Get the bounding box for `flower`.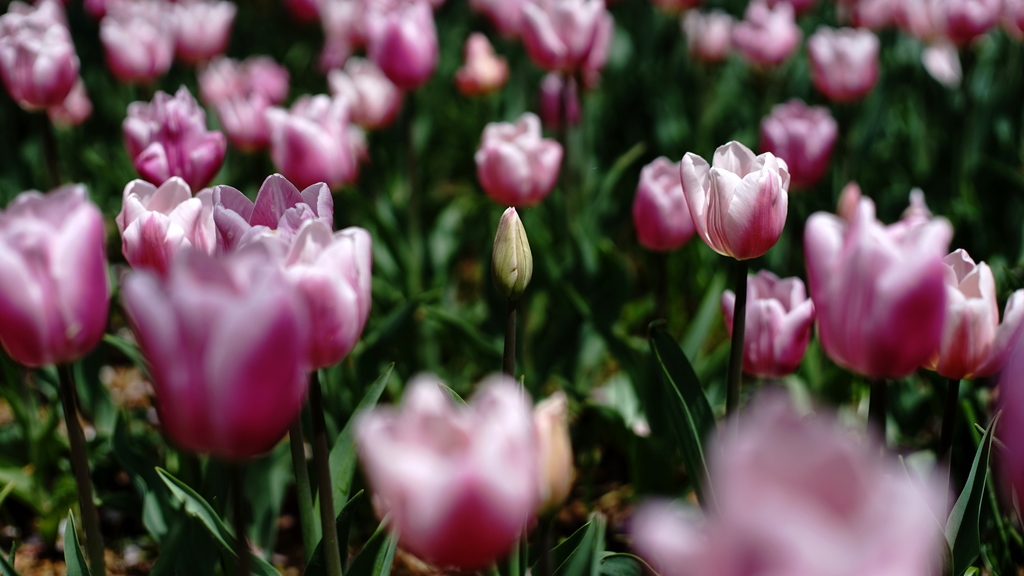
[632, 155, 696, 253].
